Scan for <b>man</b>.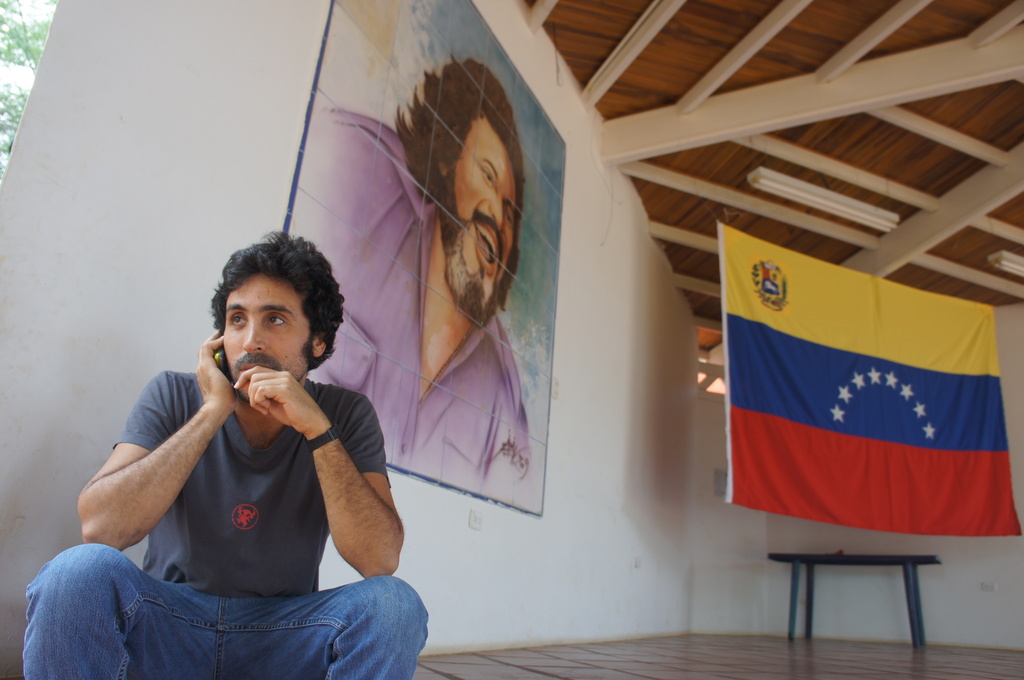
Scan result: x1=22 y1=230 x2=428 y2=679.
